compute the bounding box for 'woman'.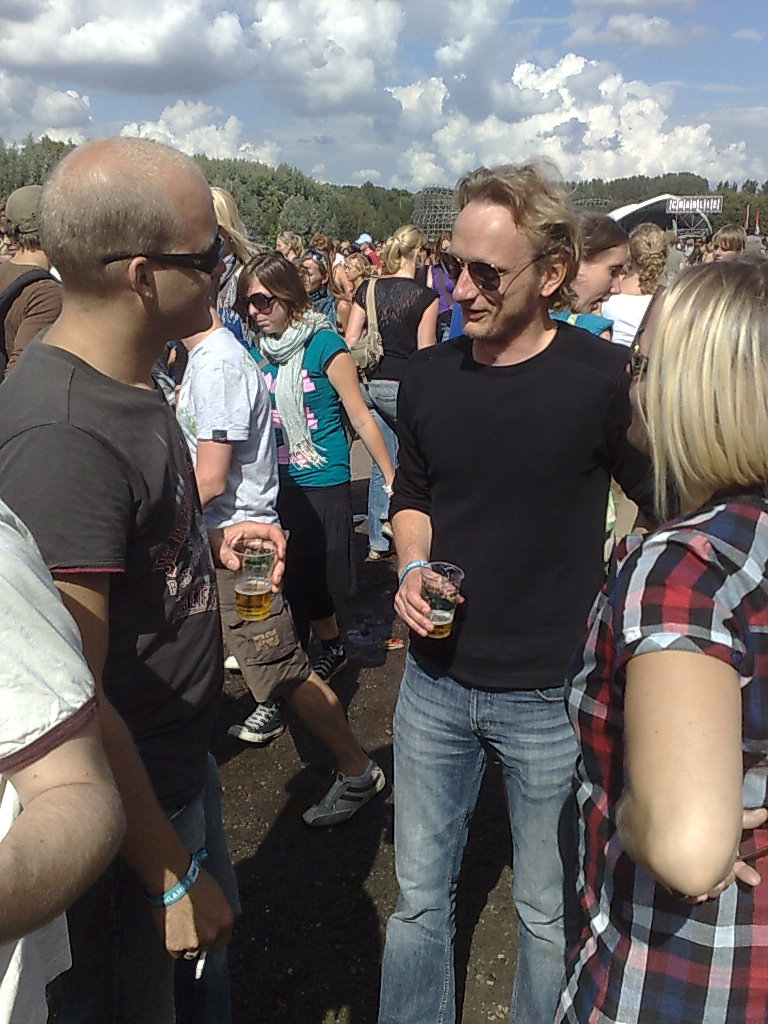
Rect(599, 225, 672, 338).
